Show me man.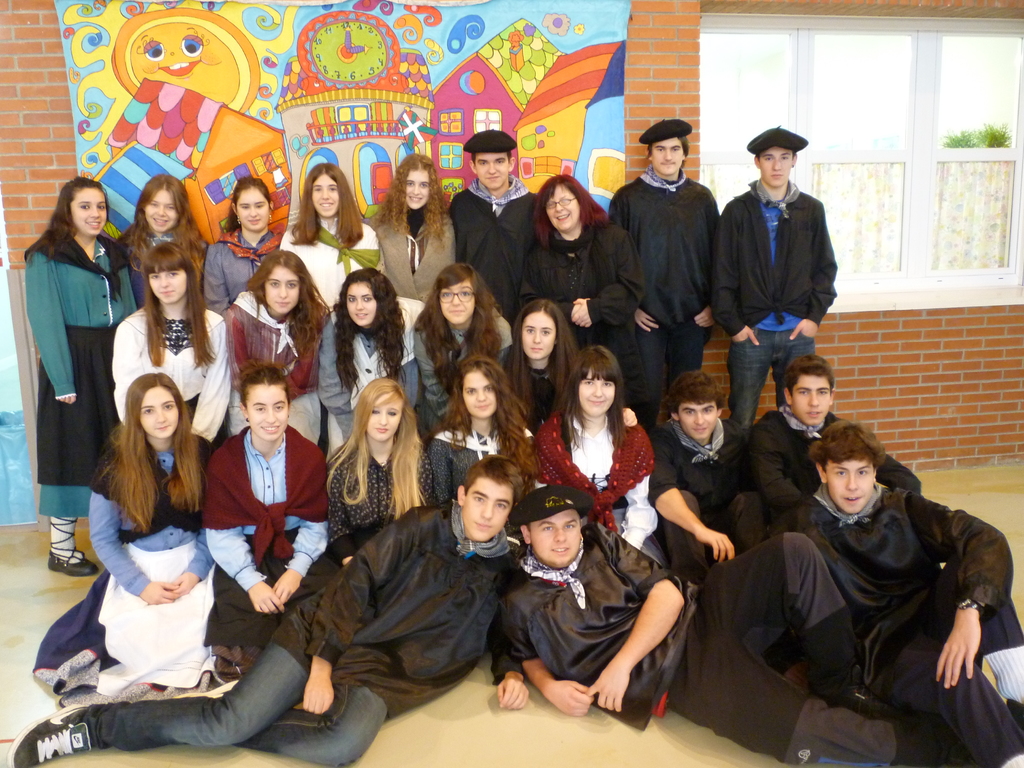
man is here: 449,117,537,302.
